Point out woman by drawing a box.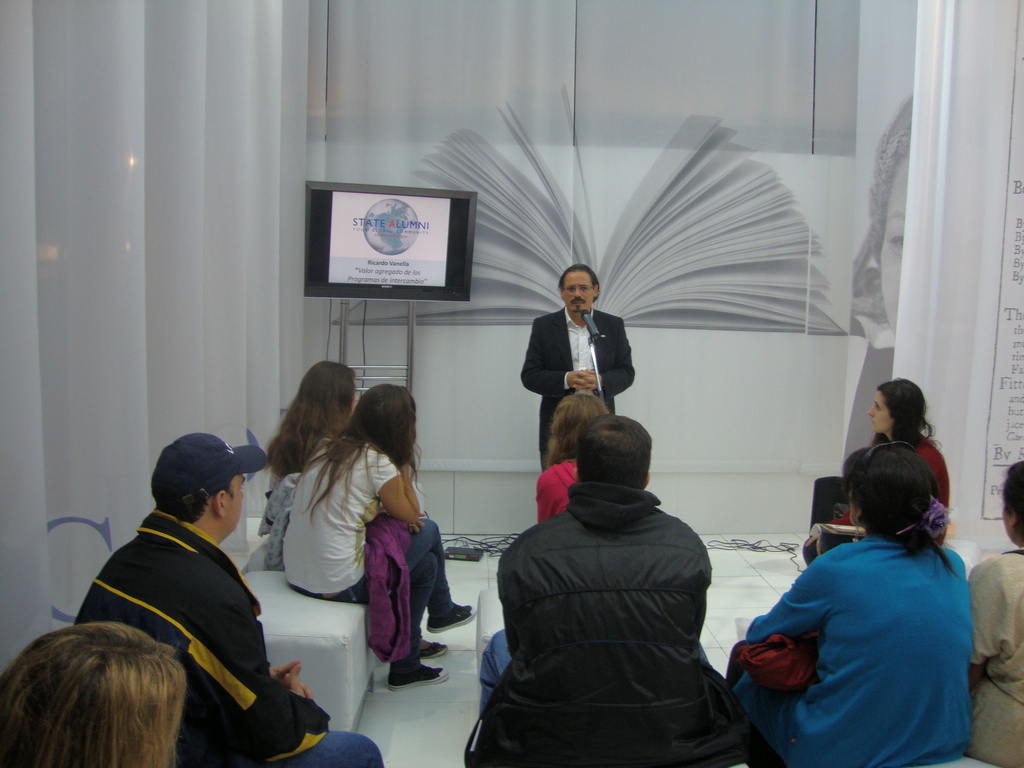
530,390,609,526.
